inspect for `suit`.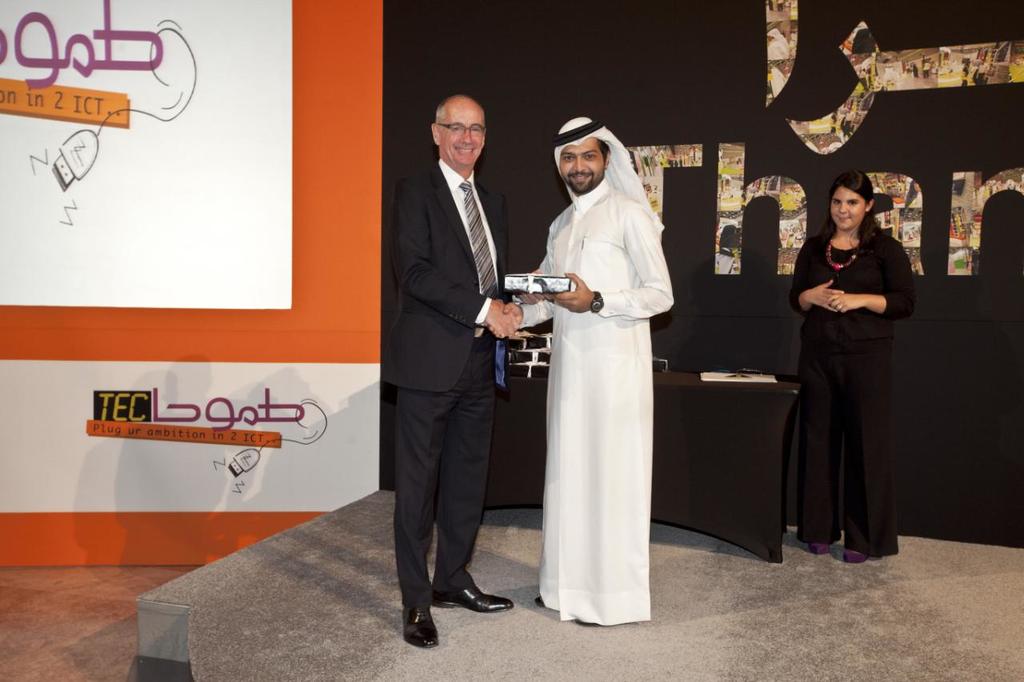
Inspection: detection(381, 69, 529, 648).
